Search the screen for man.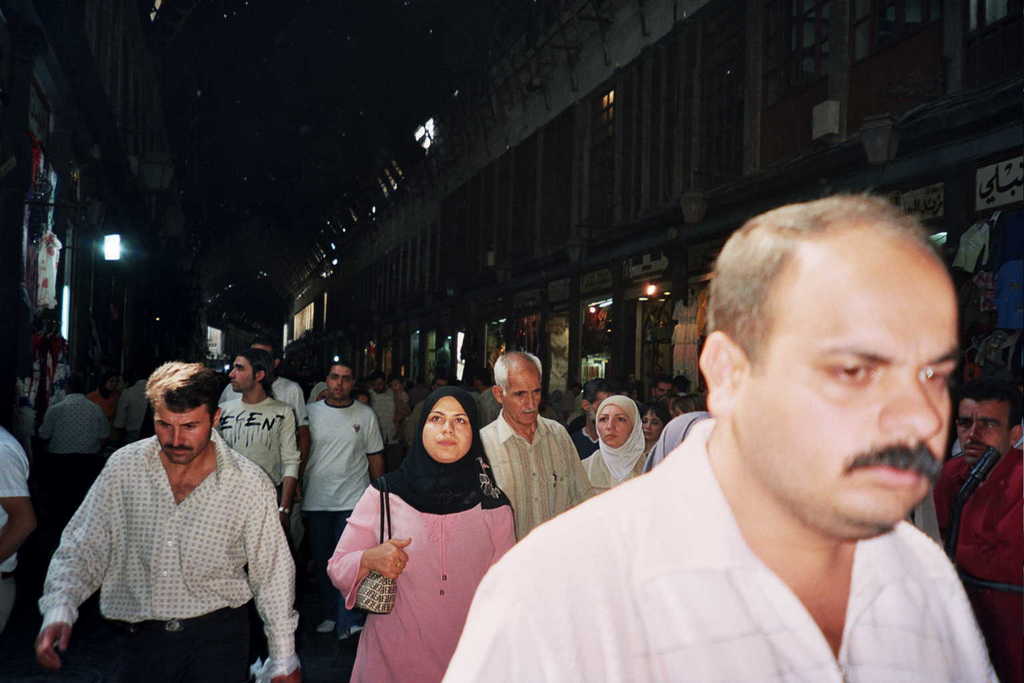
Found at (429, 183, 997, 682).
